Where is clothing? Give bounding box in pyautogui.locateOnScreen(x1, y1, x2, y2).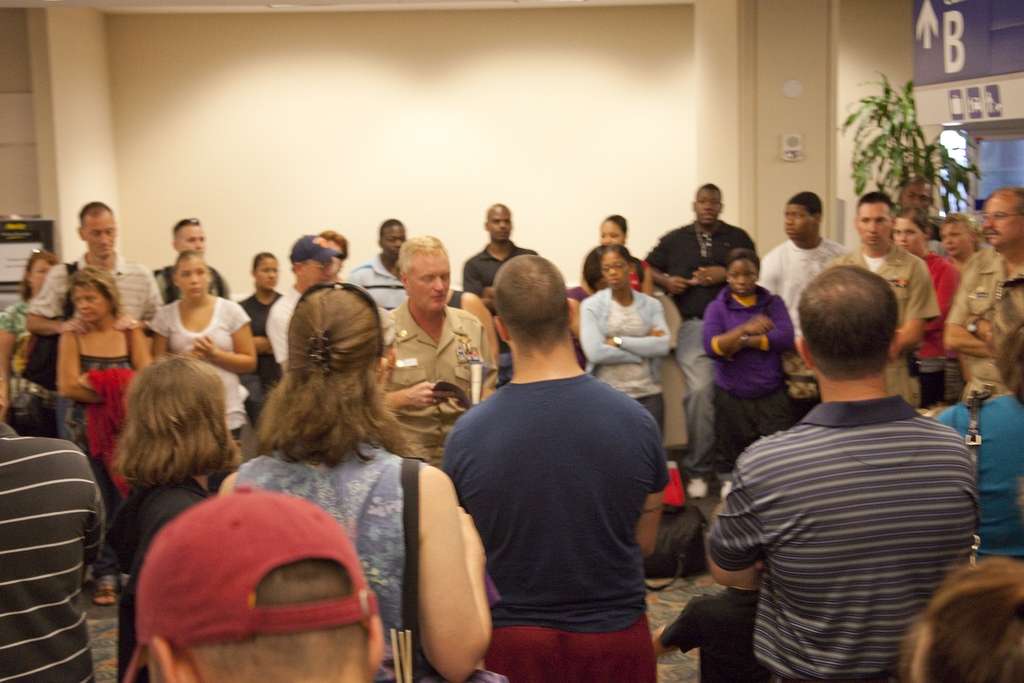
pyautogui.locateOnScreen(647, 210, 768, 439).
